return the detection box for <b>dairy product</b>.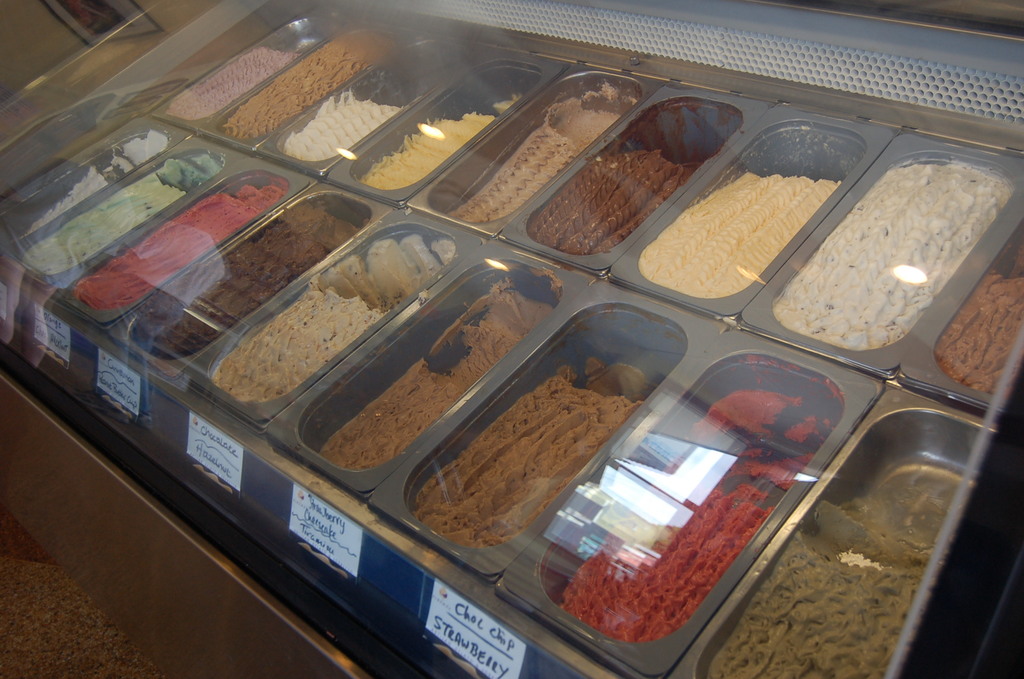
box=[28, 133, 172, 228].
